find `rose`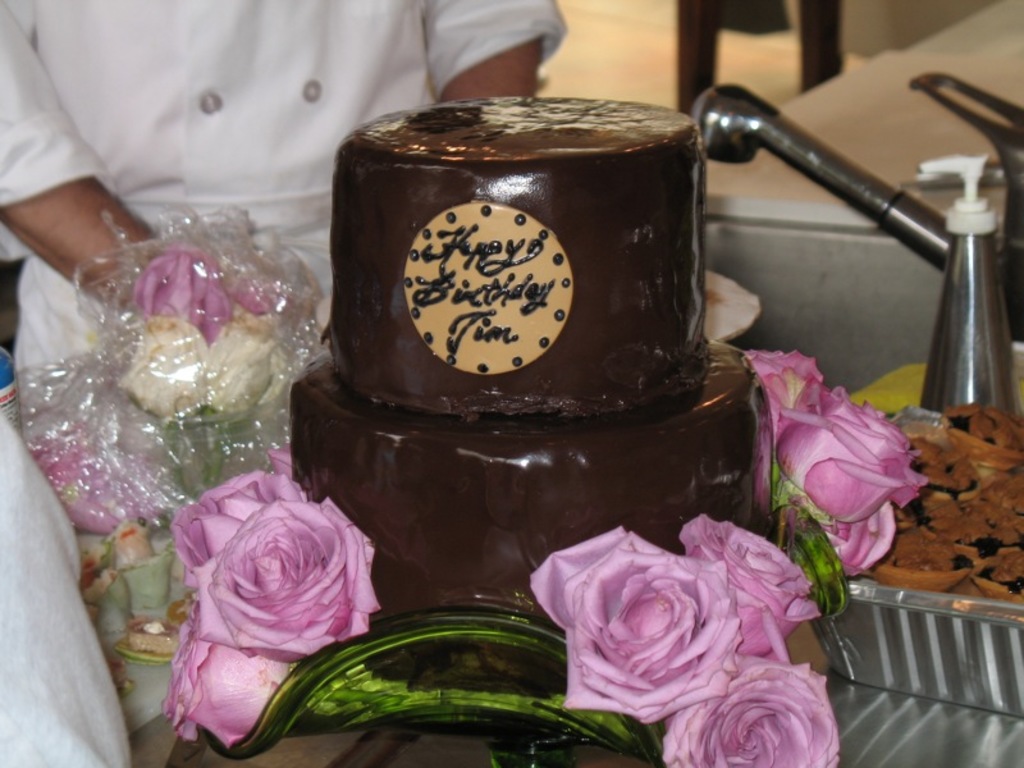
(142, 242, 227, 346)
